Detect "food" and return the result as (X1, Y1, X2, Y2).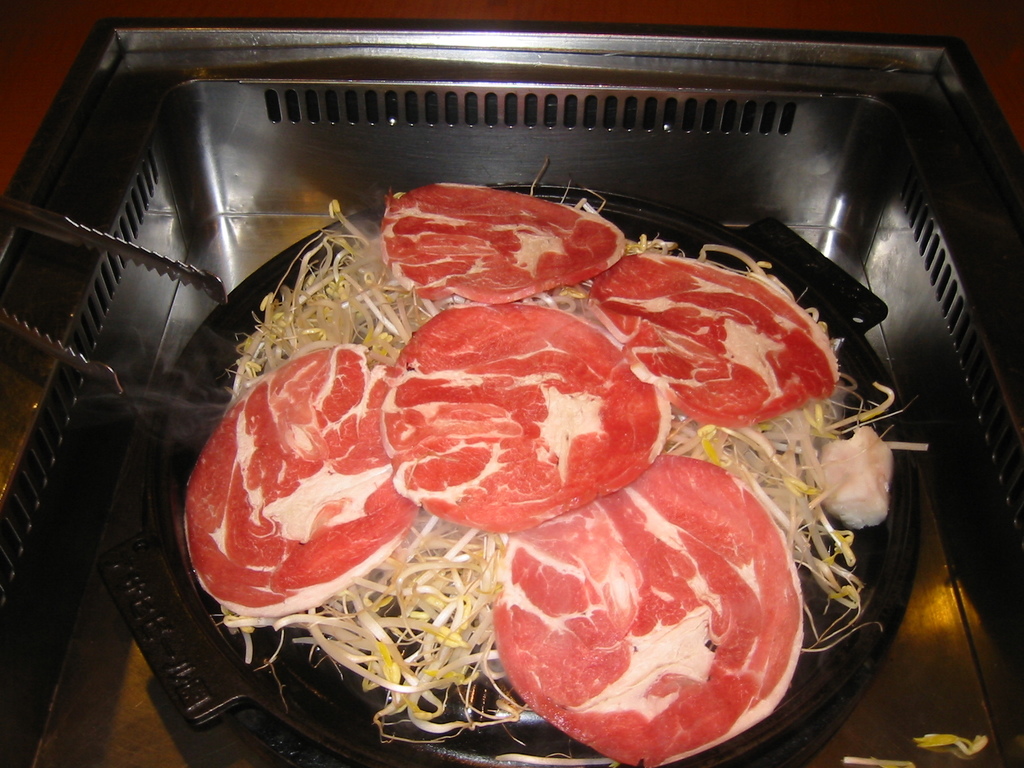
(355, 189, 647, 301).
